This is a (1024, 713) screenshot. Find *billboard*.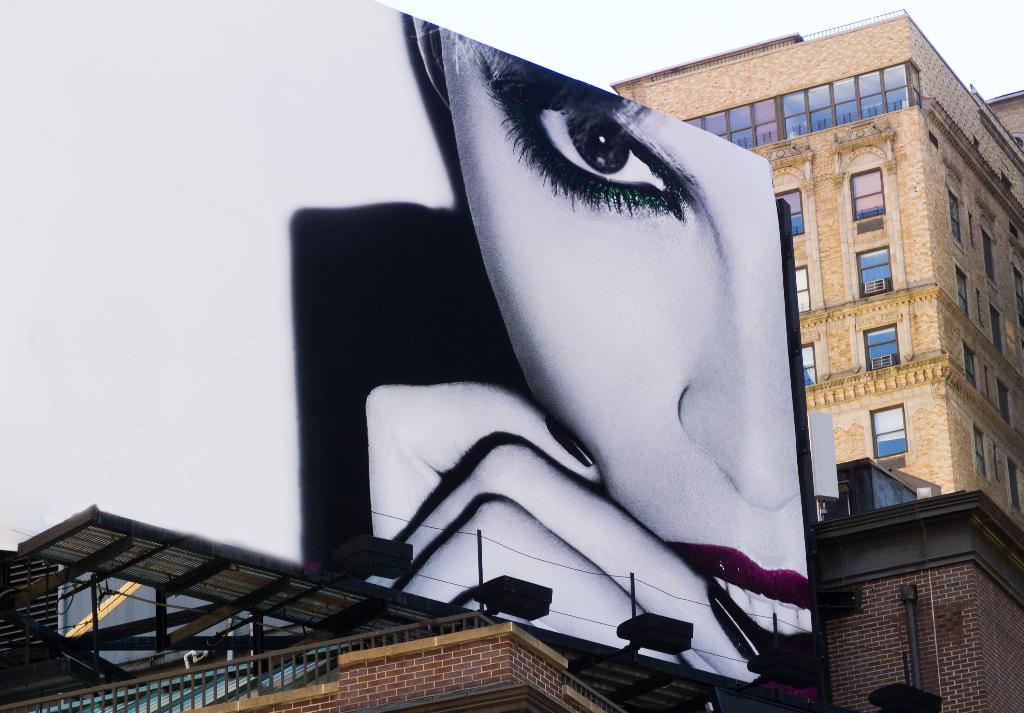
Bounding box: [left=0, top=0, right=828, bottom=684].
